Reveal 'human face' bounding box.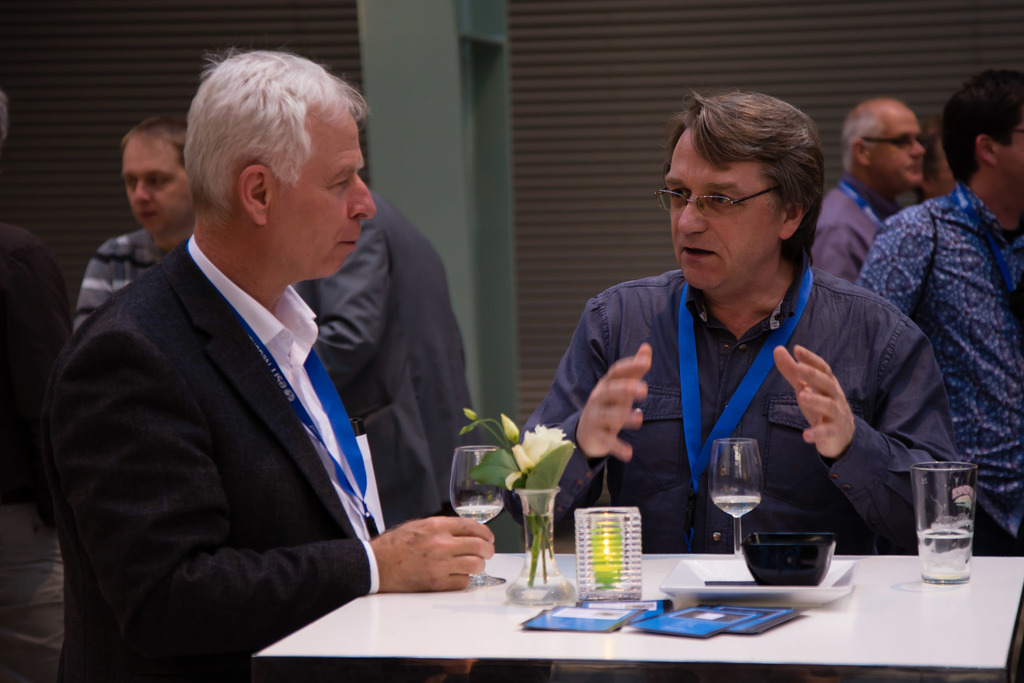
Revealed: bbox(266, 104, 381, 283).
